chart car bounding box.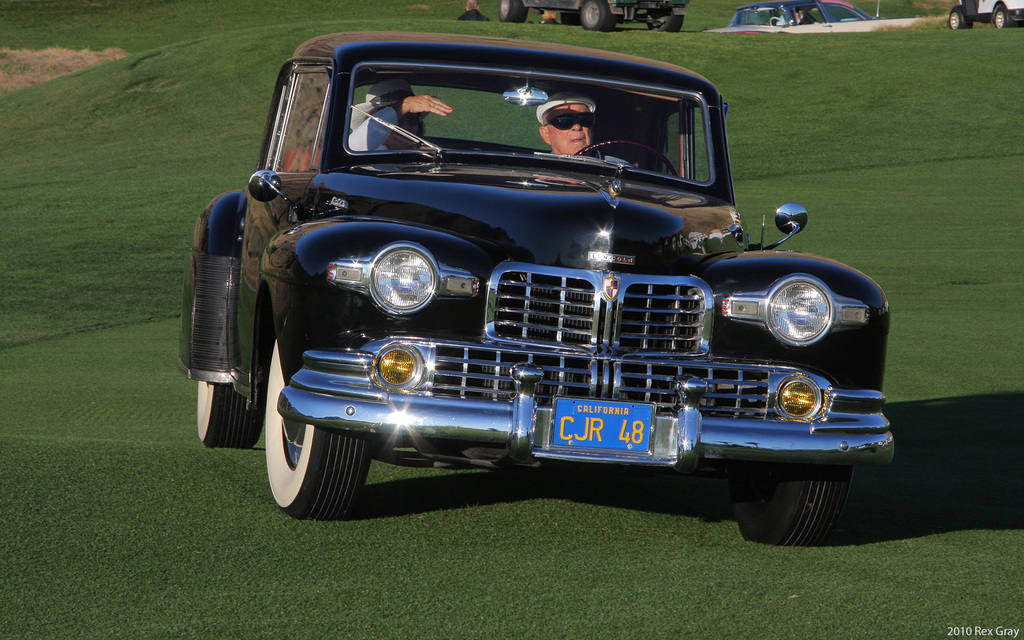
Charted: (x1=947, y1=0, x2=1023, y2=33).
